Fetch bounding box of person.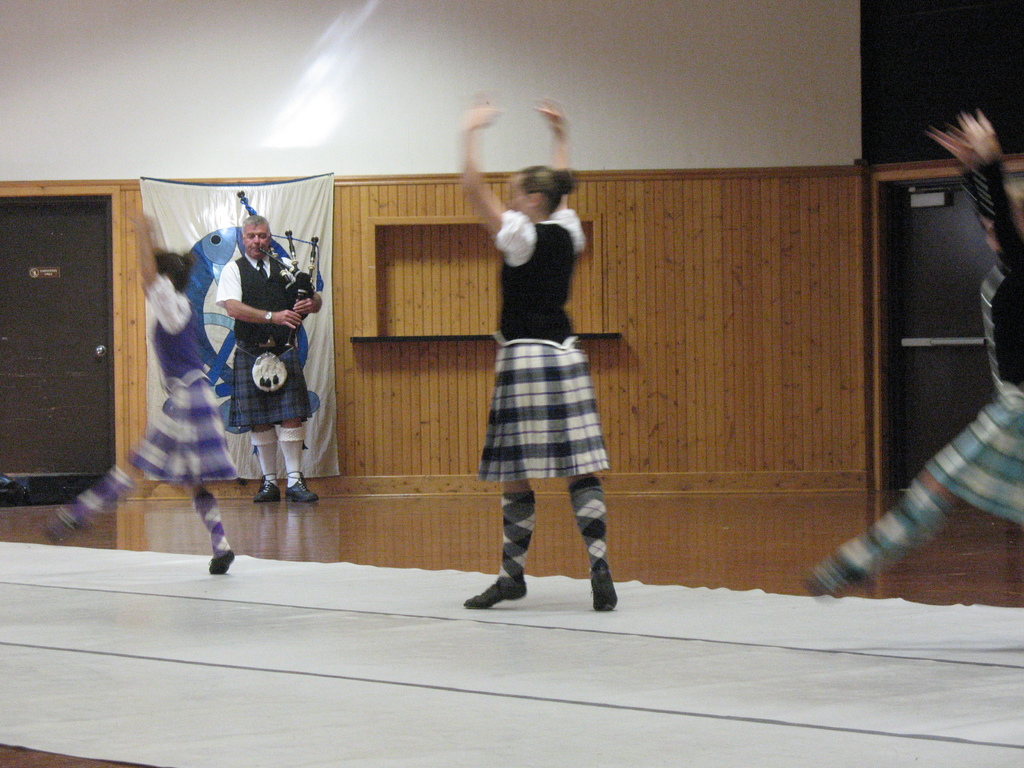
Bbox: <box>218,219,323,498</box>.
